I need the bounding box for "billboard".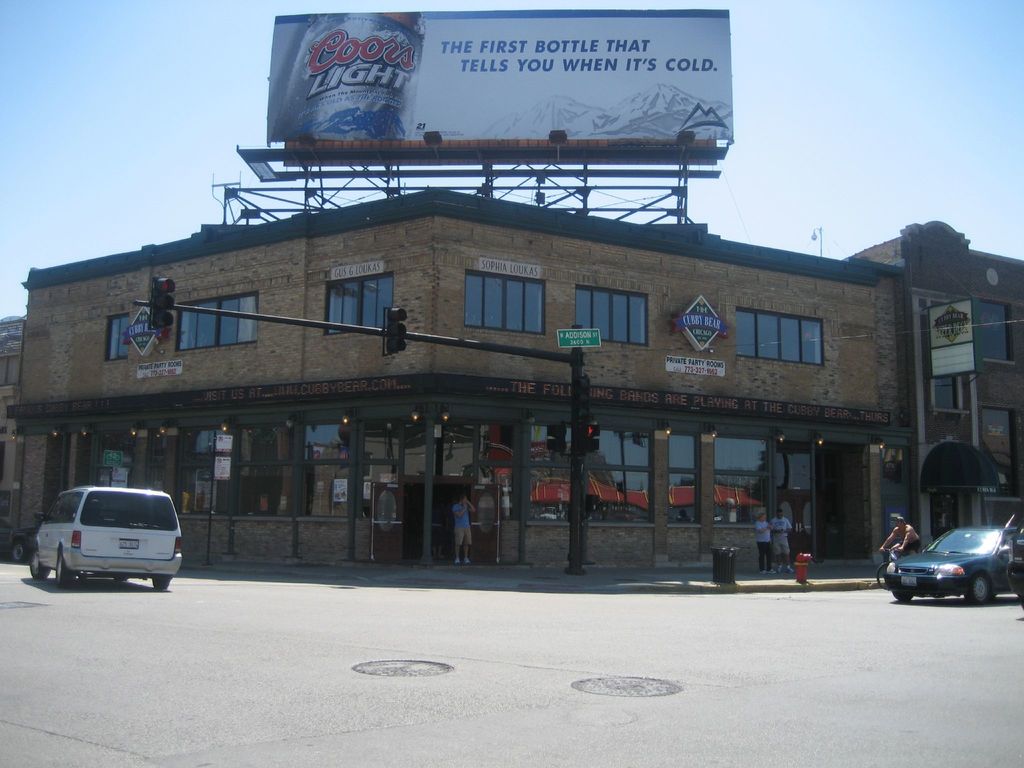
Here it is: left=264, top=11, right=737, bottom=141.
